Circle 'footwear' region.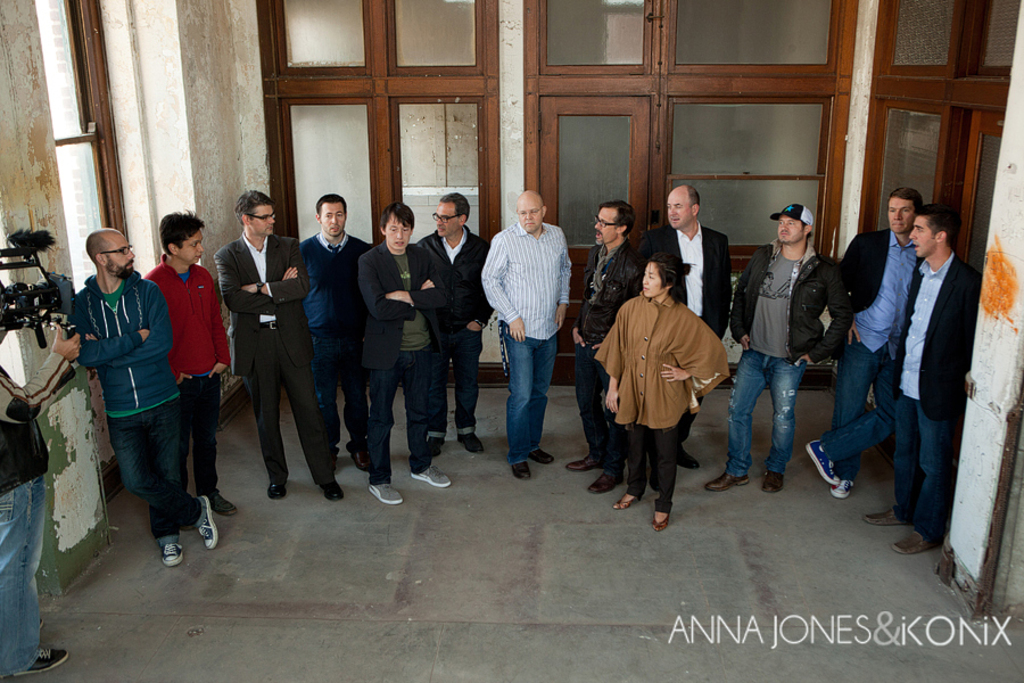
Region: <box>606,489,642,512</box>.
